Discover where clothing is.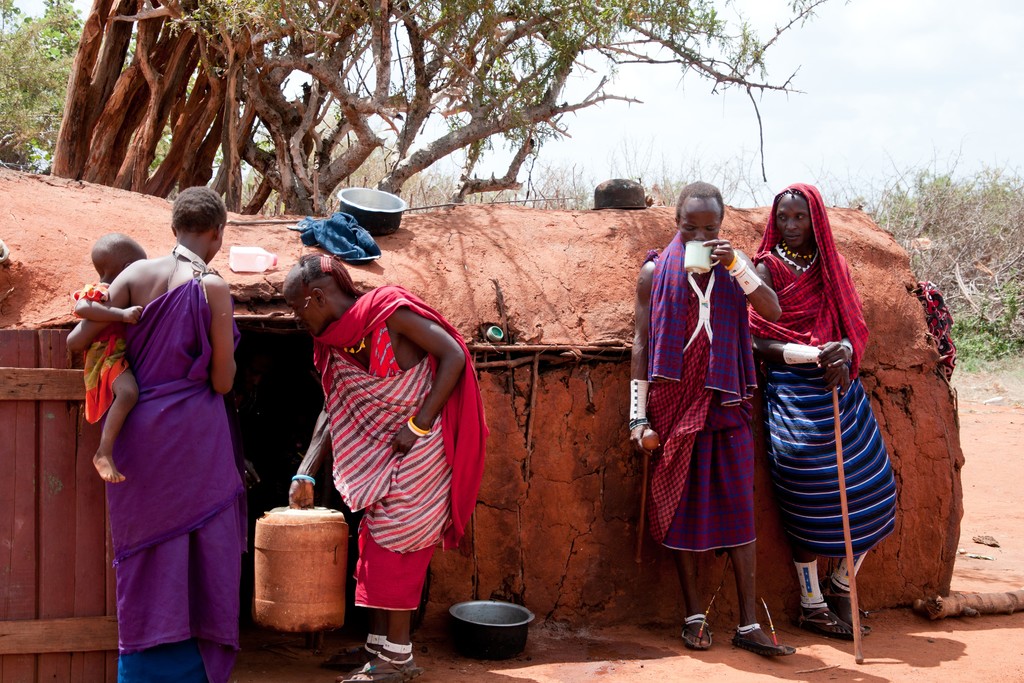
Discovered at left=312, top=281, right=488, bottom=616.
